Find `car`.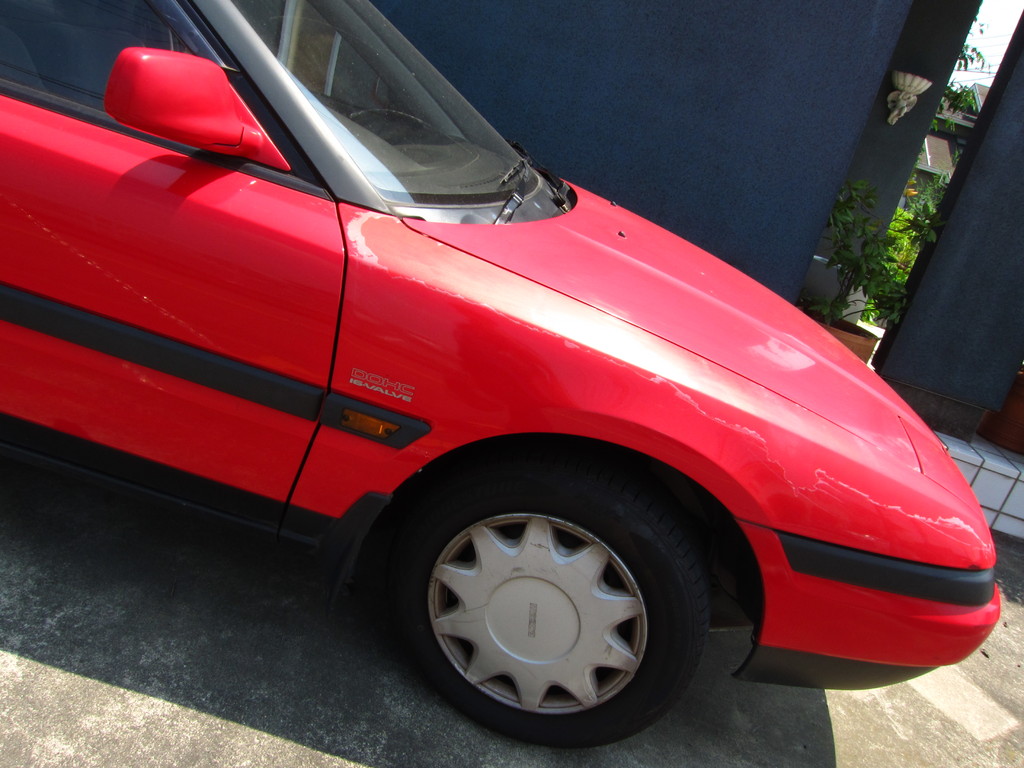
box=[0, 0, 1005, 749].
